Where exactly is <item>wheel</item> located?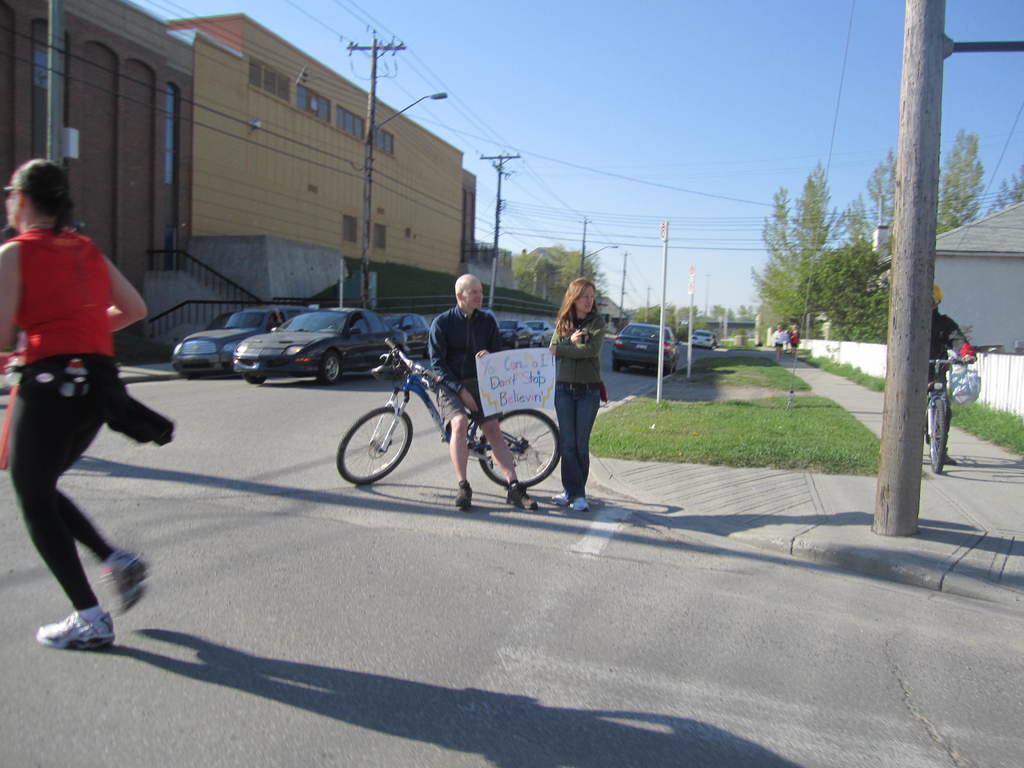
Its bounding box is (316, 346, 348, 388).
